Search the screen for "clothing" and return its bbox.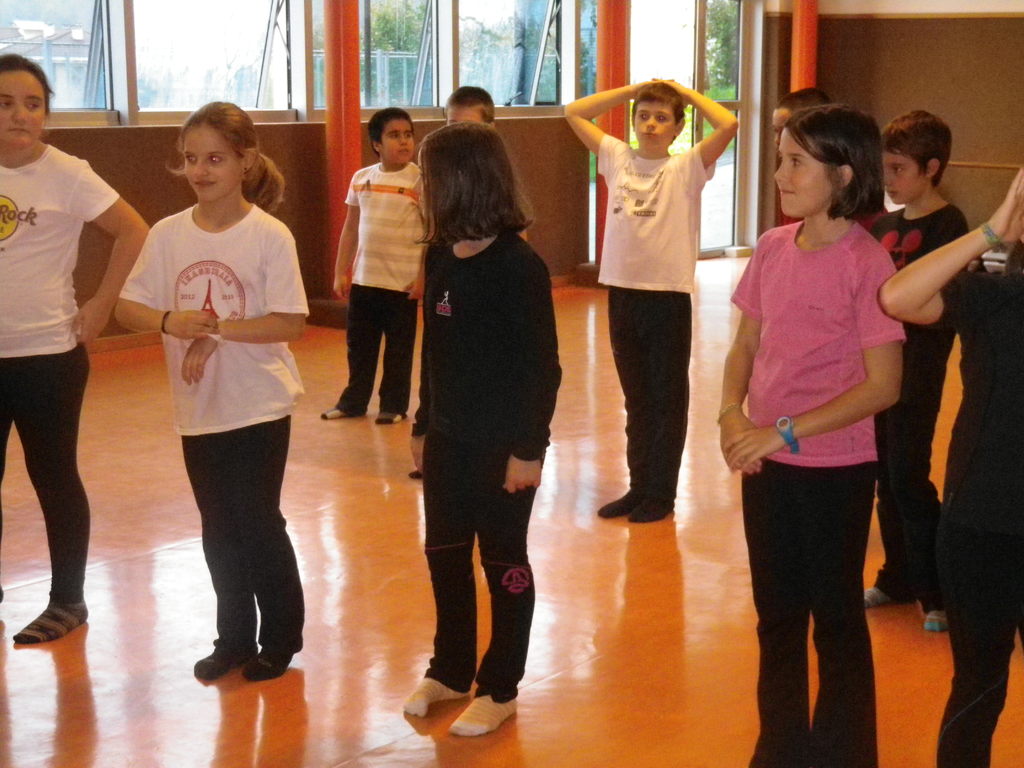
Found: (334,280,420,419).
